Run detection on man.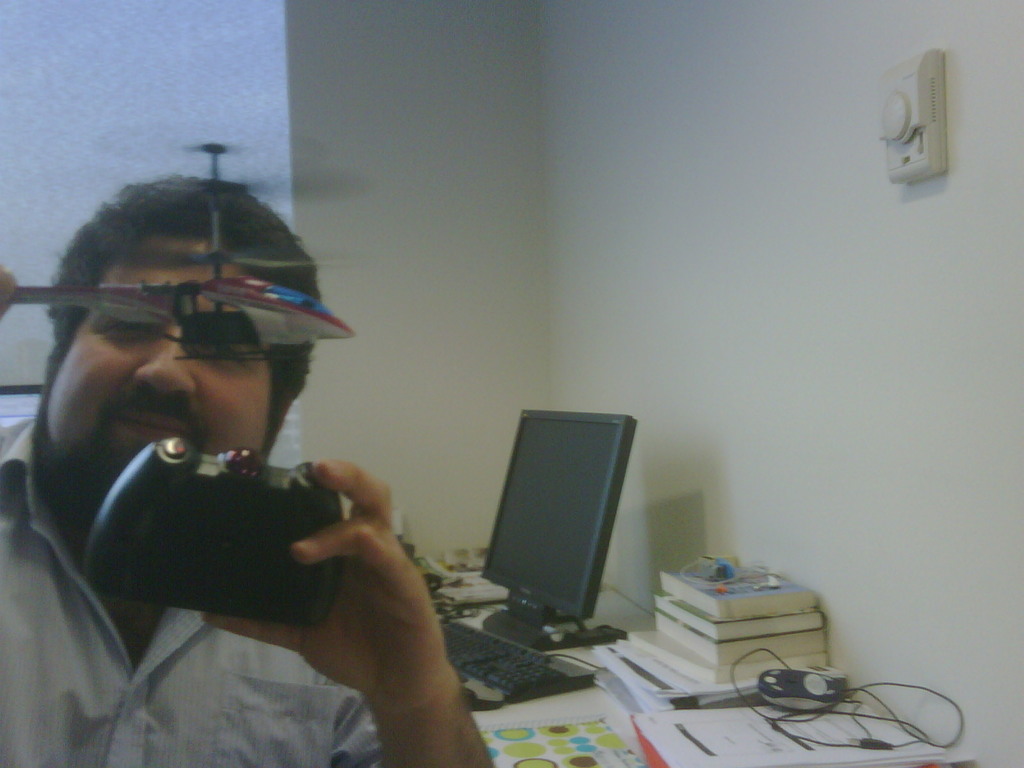
Result: detection(0, 197, 455, 749).
